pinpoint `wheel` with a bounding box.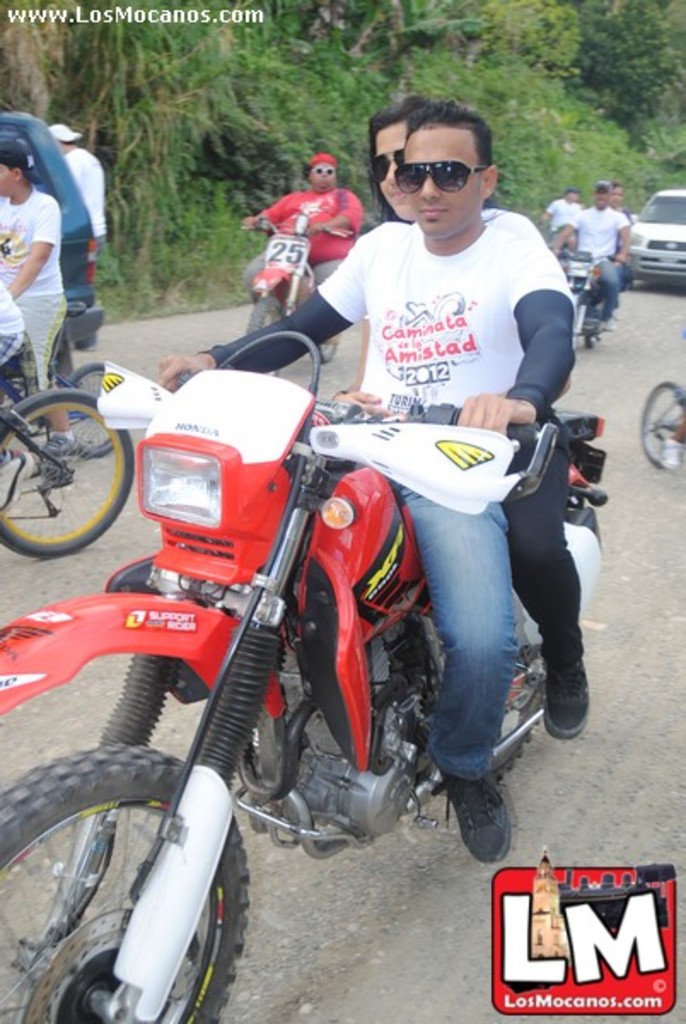
select_region(0, 387, 131, 553).
